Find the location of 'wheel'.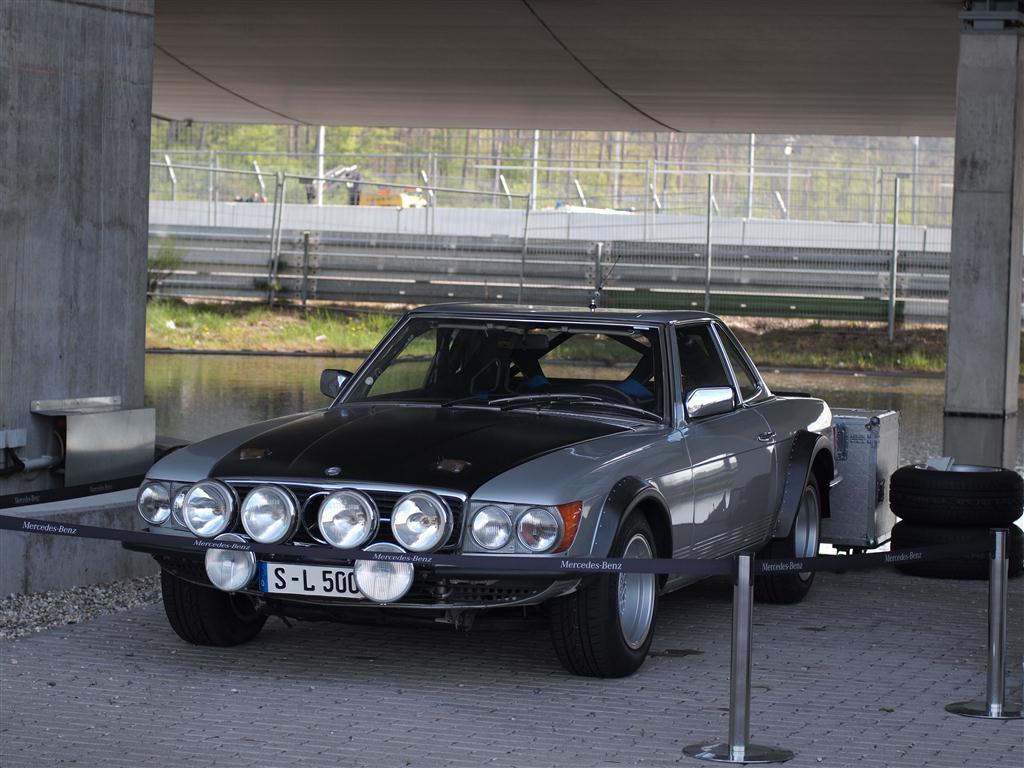
Location: crop(576, 383, 638, 405).
